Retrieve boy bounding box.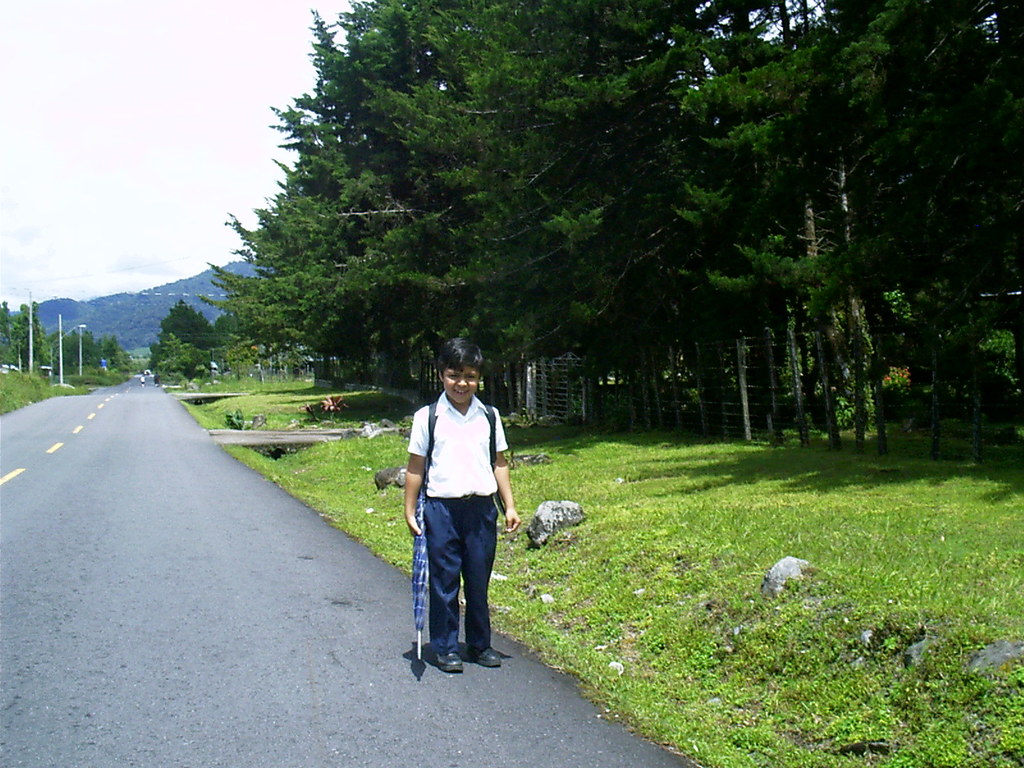
Bounding box: 399,351,509,677.
